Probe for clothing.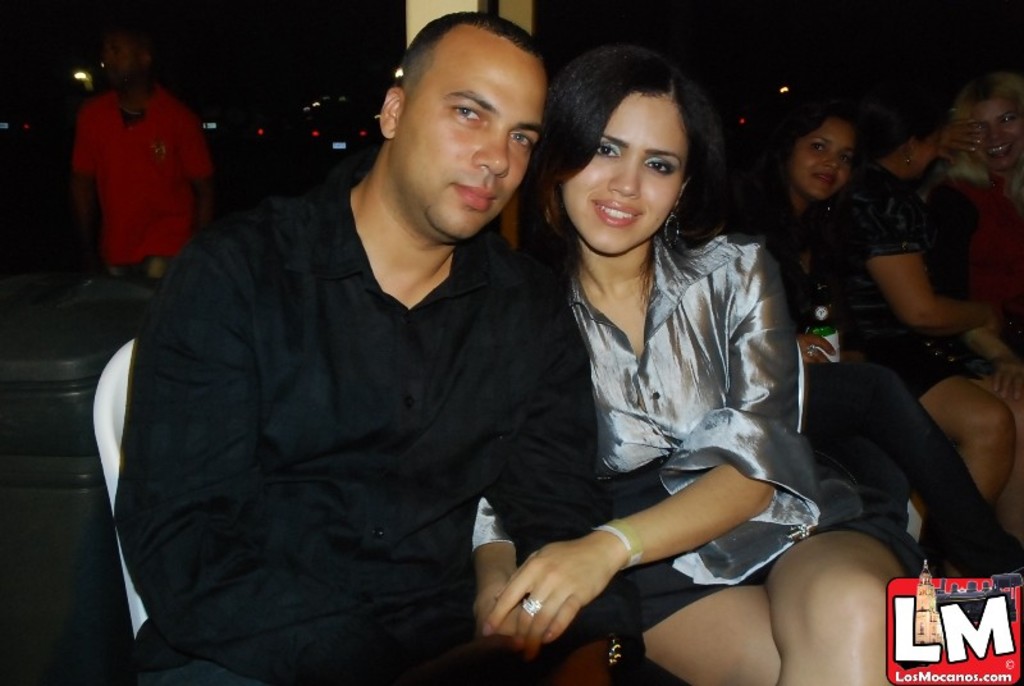
Probe result: [474,218,928,632].
